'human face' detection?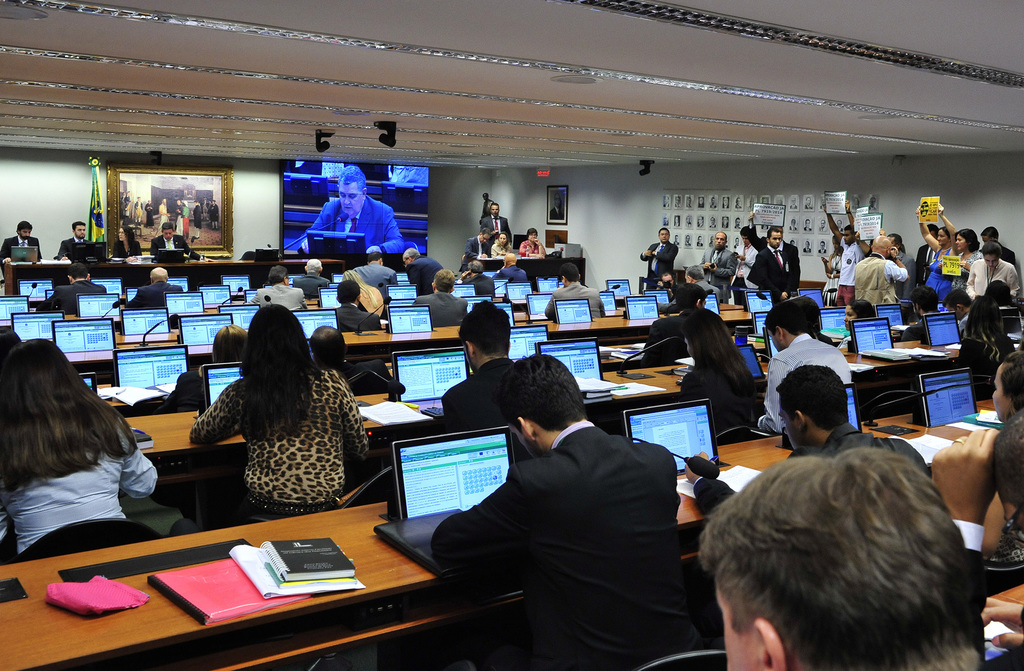
box(337, 181, 364, 216)
